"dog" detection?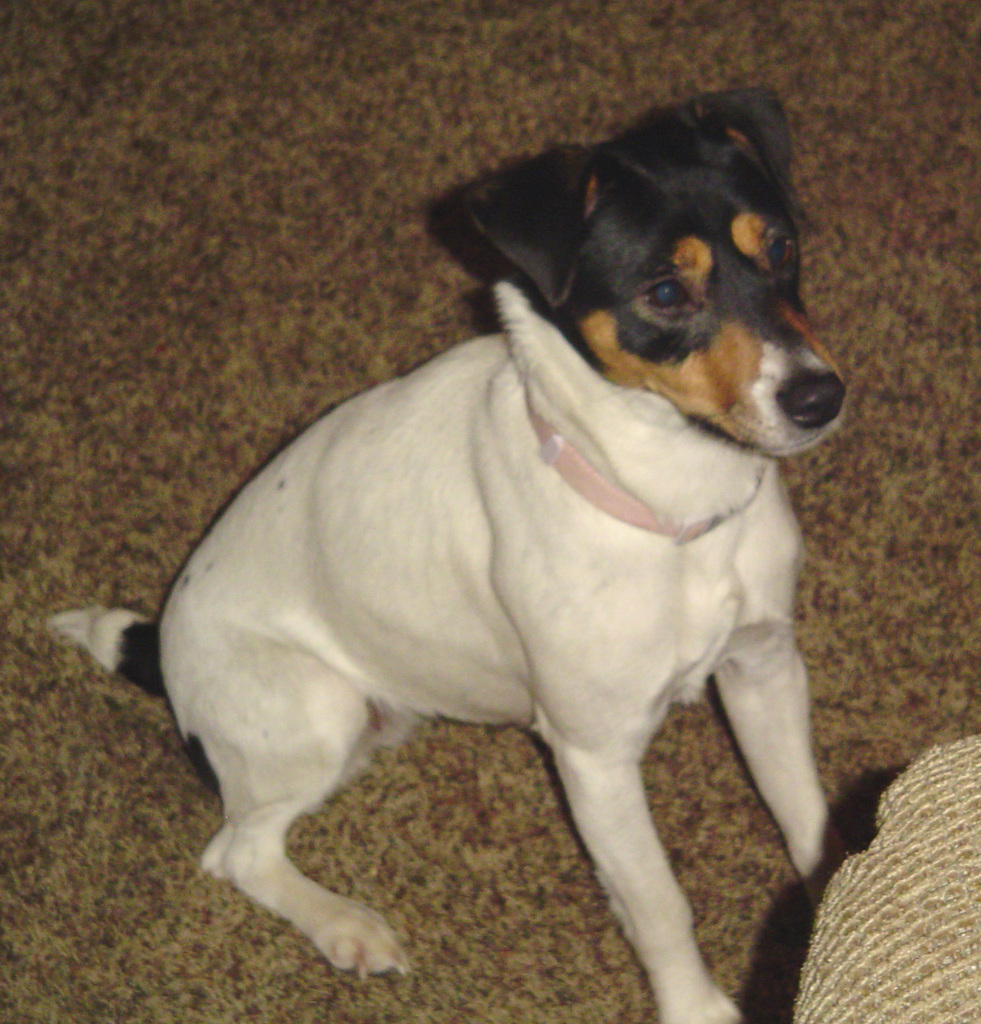
(x1=41, y1=76, x2=847, y2=1023)
